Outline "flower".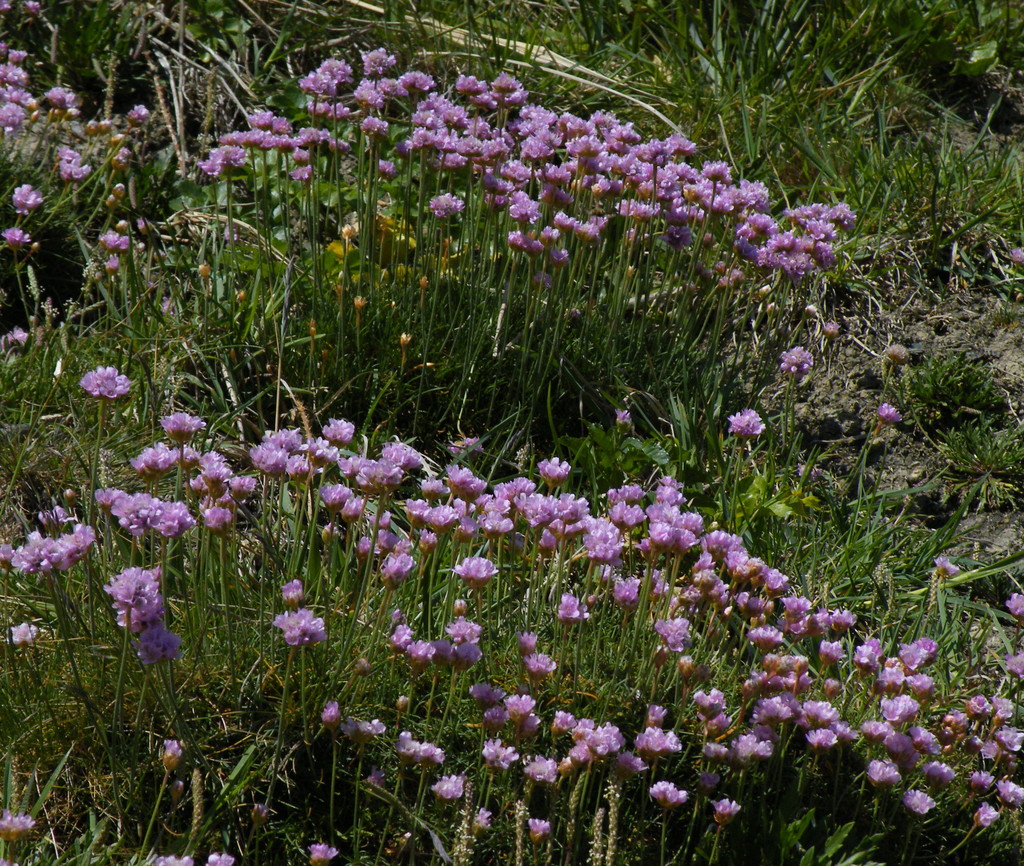
Outline: 247, 804, 269, 822.
